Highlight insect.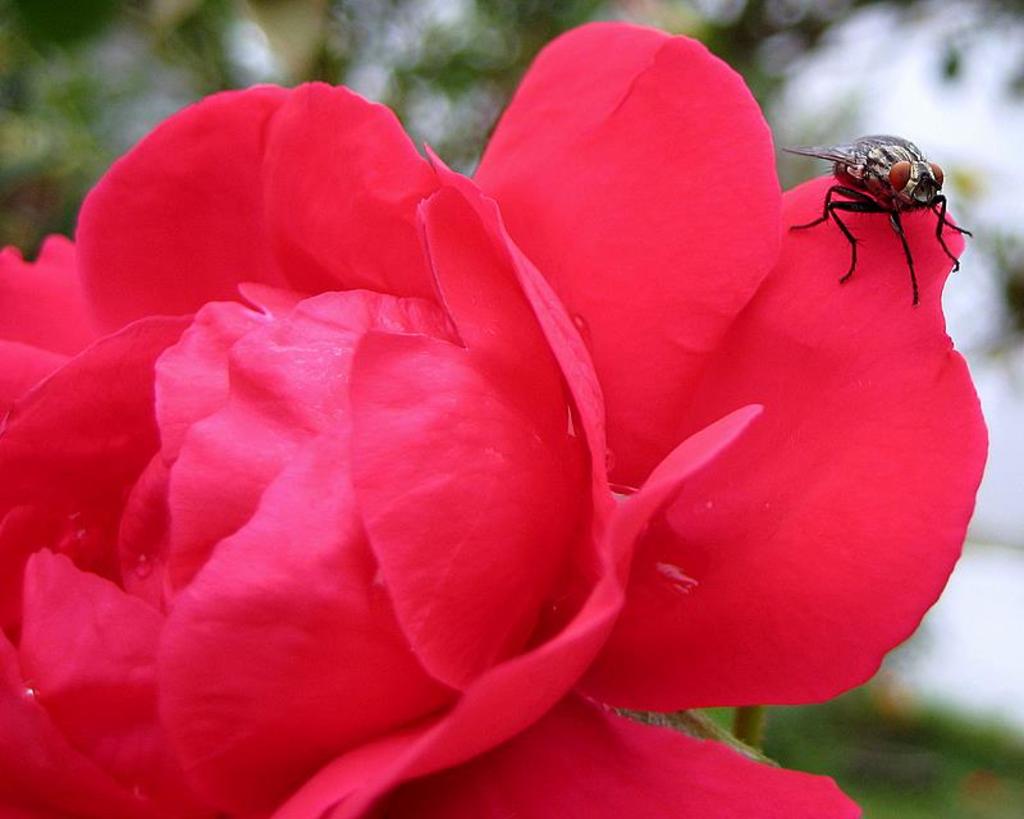
Highlighted region: BBox(785, 133, 973, 305).
